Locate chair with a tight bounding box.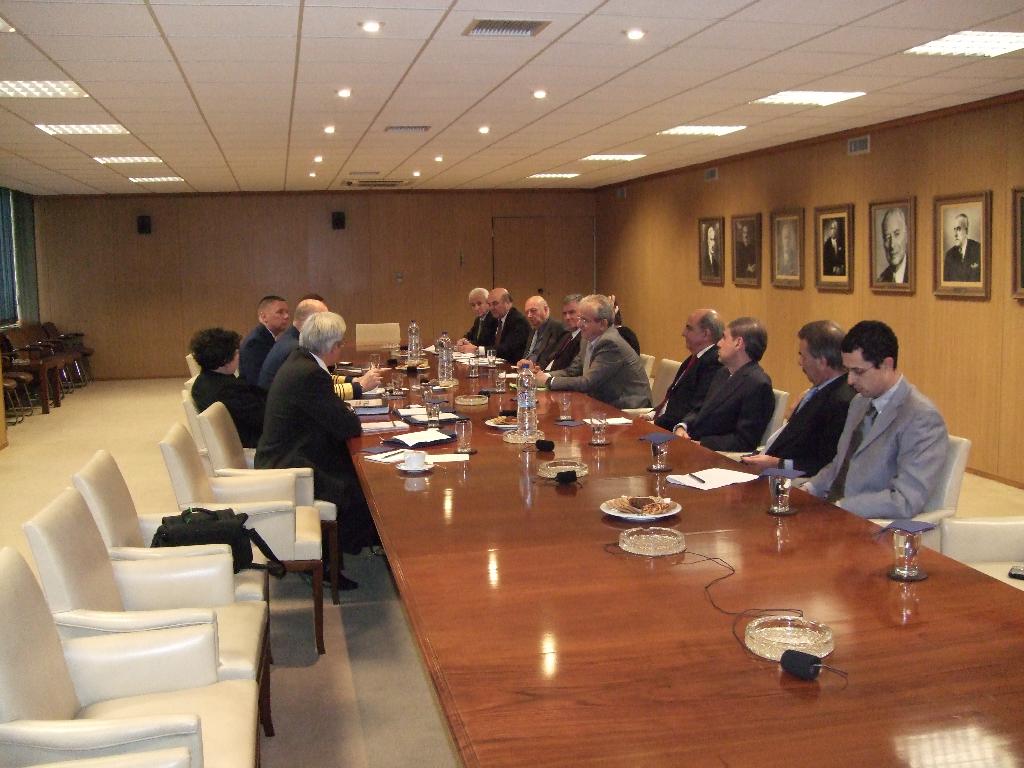
bbox=[197, 403, 340, 602].
